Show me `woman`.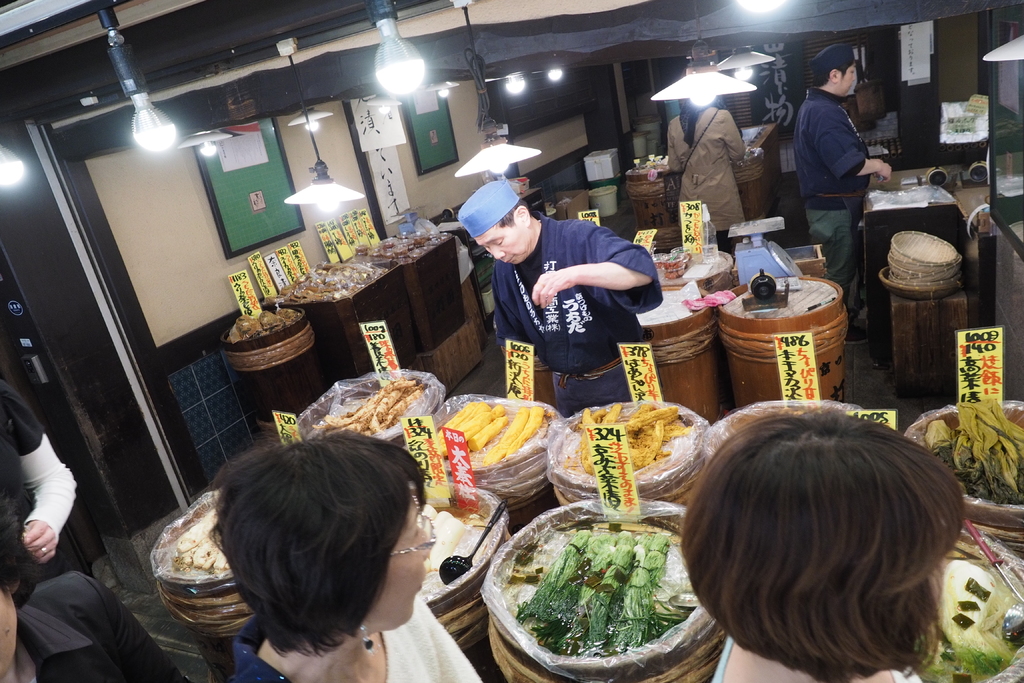
`woman` is here: crop(666, 96, 748, 261).
